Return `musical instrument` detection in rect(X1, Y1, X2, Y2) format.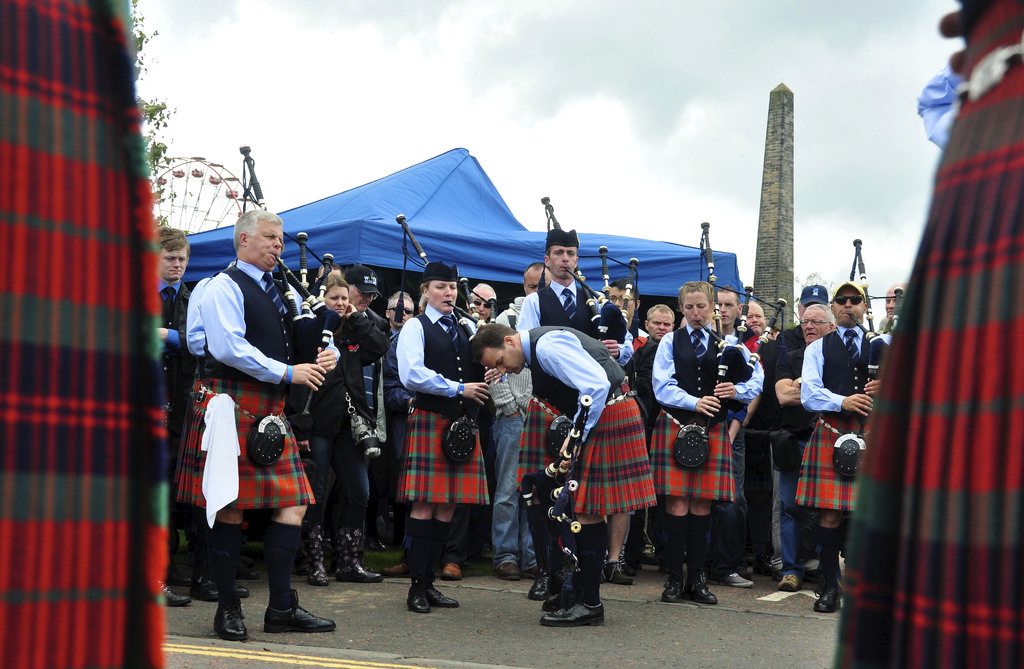
rect(753, 296, 788, 351).
